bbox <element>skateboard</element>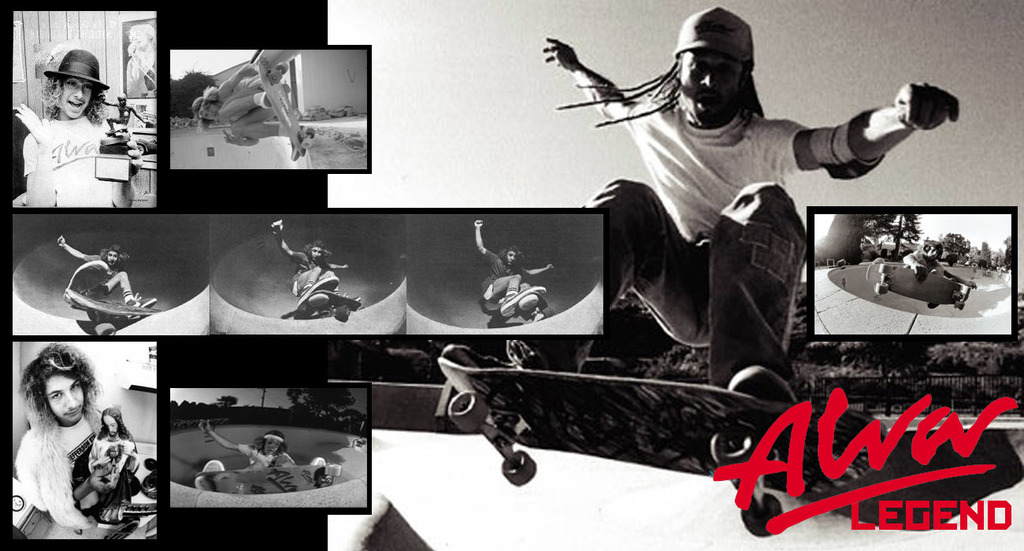
65, 287, 161, 338
